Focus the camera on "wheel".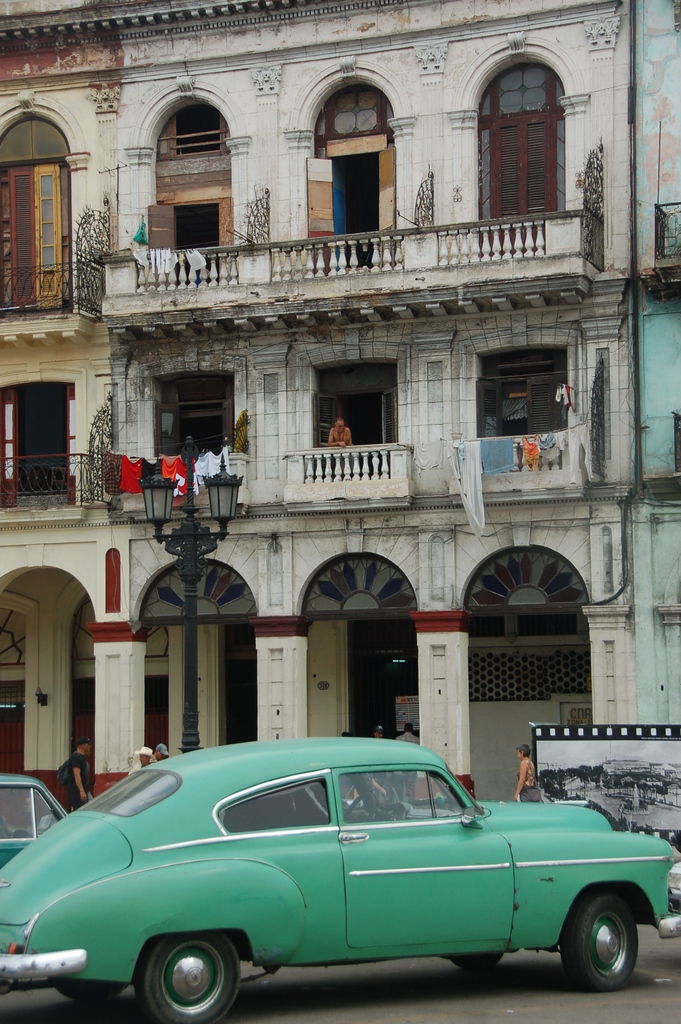
Focus region: 561/890/638/988.
